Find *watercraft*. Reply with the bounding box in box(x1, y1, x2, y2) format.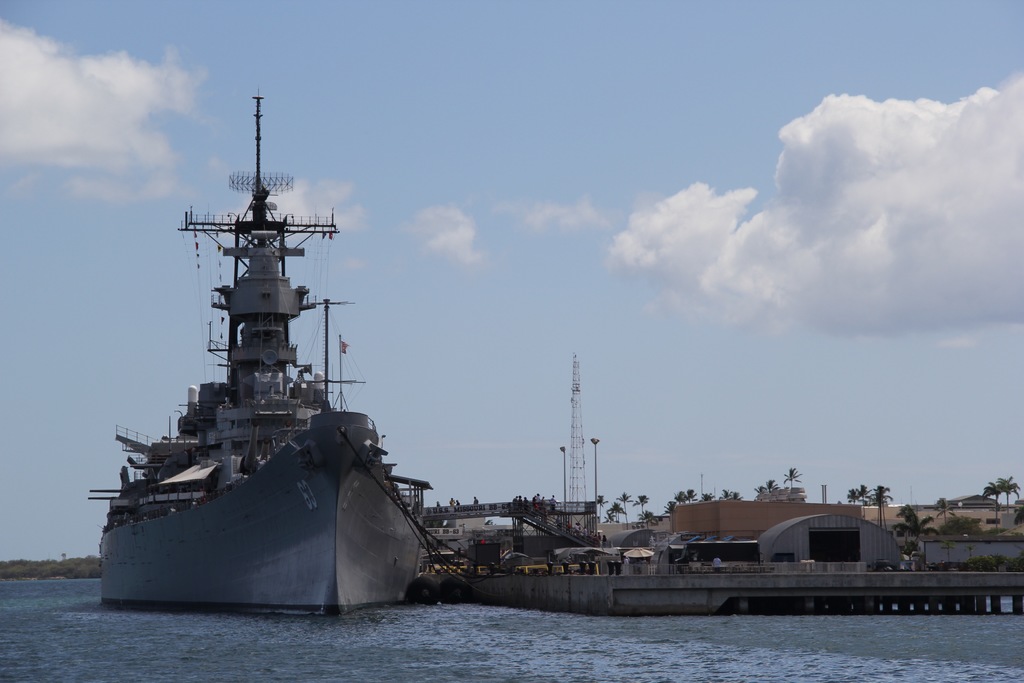
box(95, 82, 454, 609).
